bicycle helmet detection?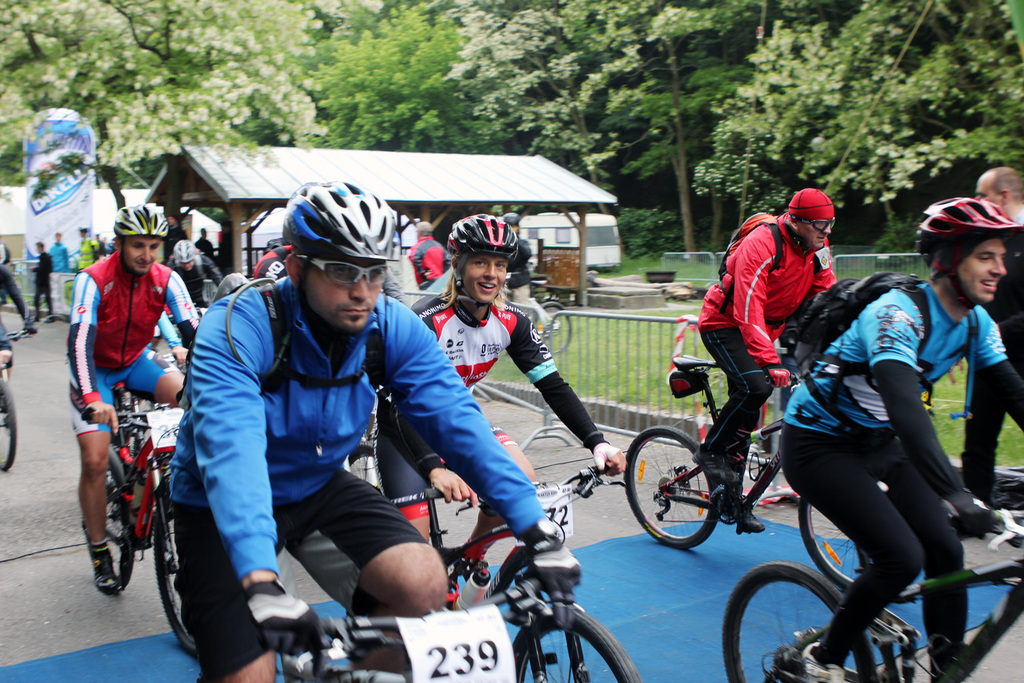
rect(276, 178, 393, 266)
